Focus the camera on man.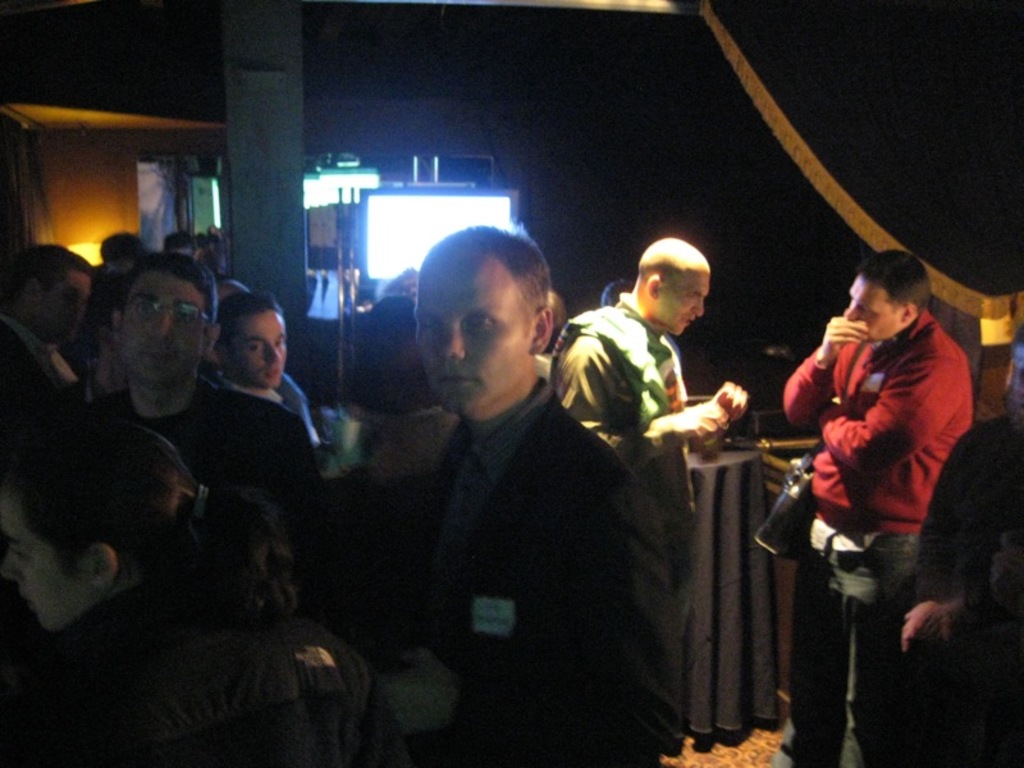
Focus region: BBox(210, 294, 317, 433).
